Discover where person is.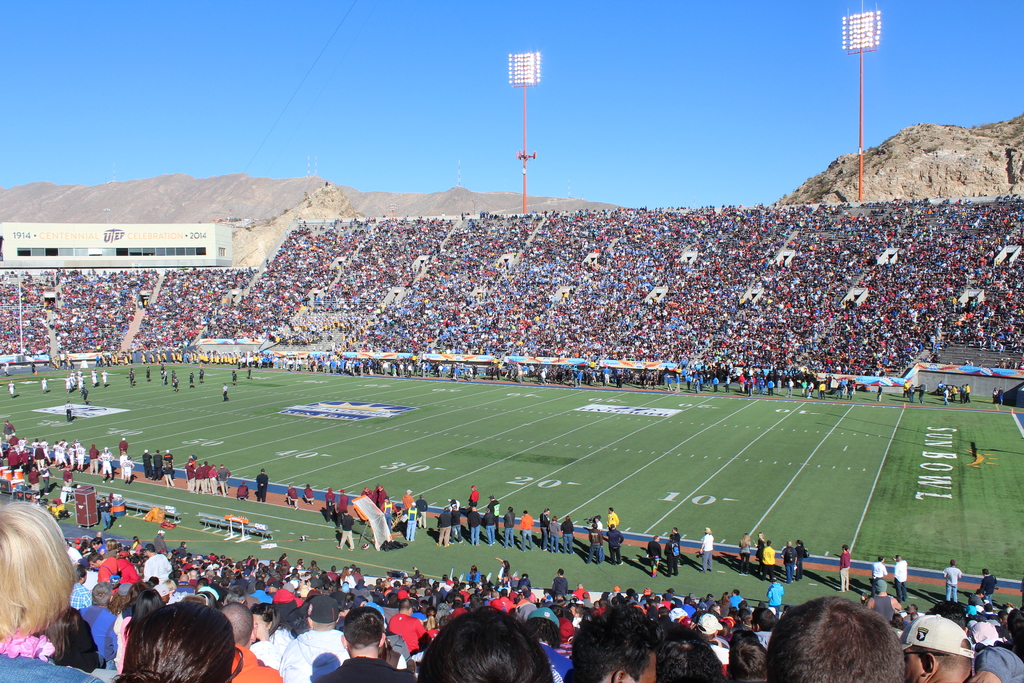
Discovered at locate(607, 507, 621, 532).
